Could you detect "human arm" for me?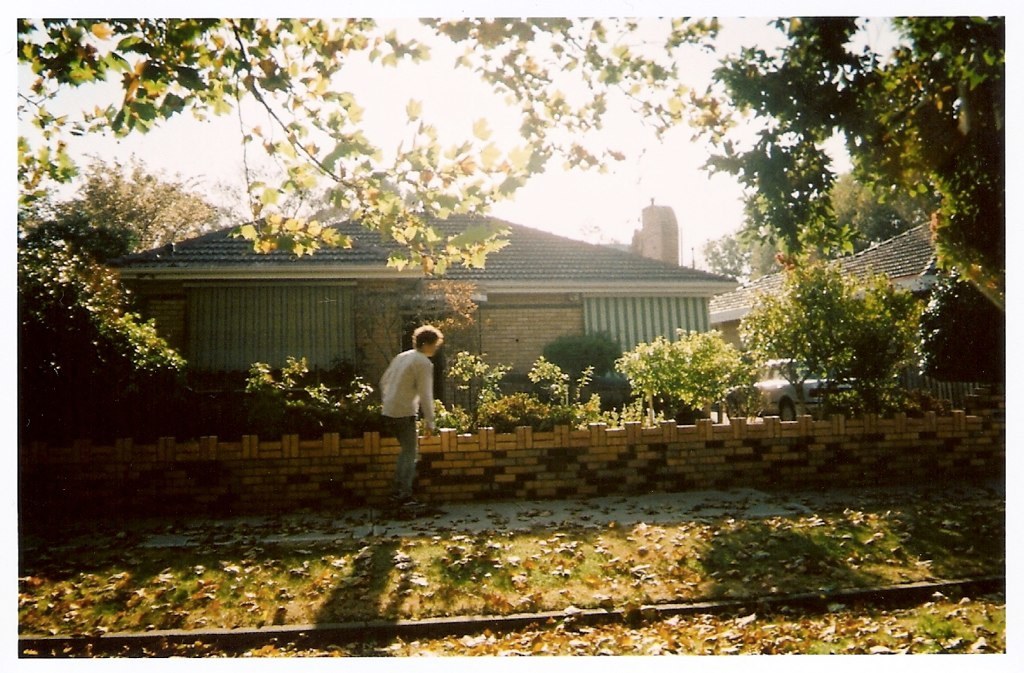
Detection result: (375, 347, 397, 395).
